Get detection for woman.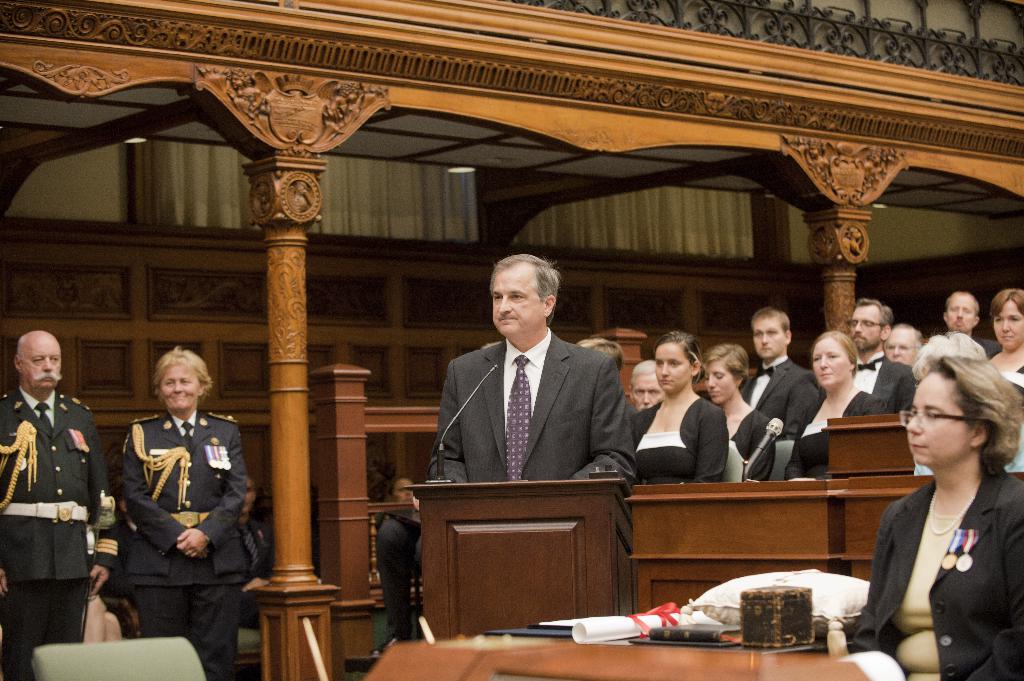
Detection: left=827, top=346, right=1023, bottom=680.
